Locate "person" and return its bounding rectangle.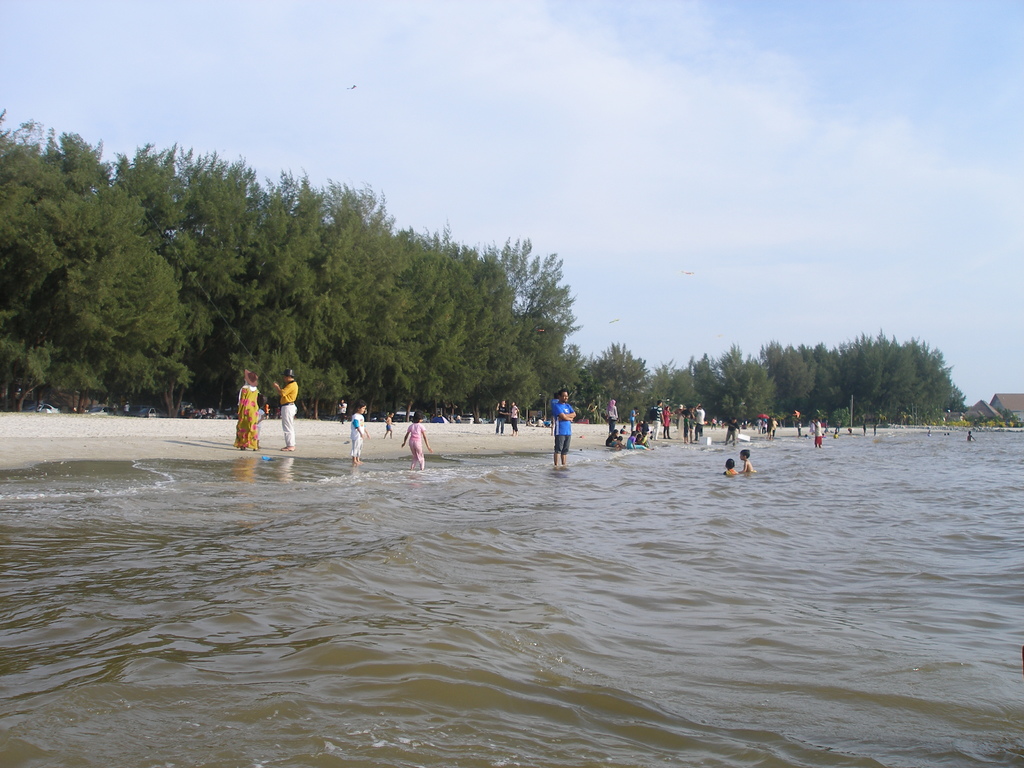
557,388,570,465.
